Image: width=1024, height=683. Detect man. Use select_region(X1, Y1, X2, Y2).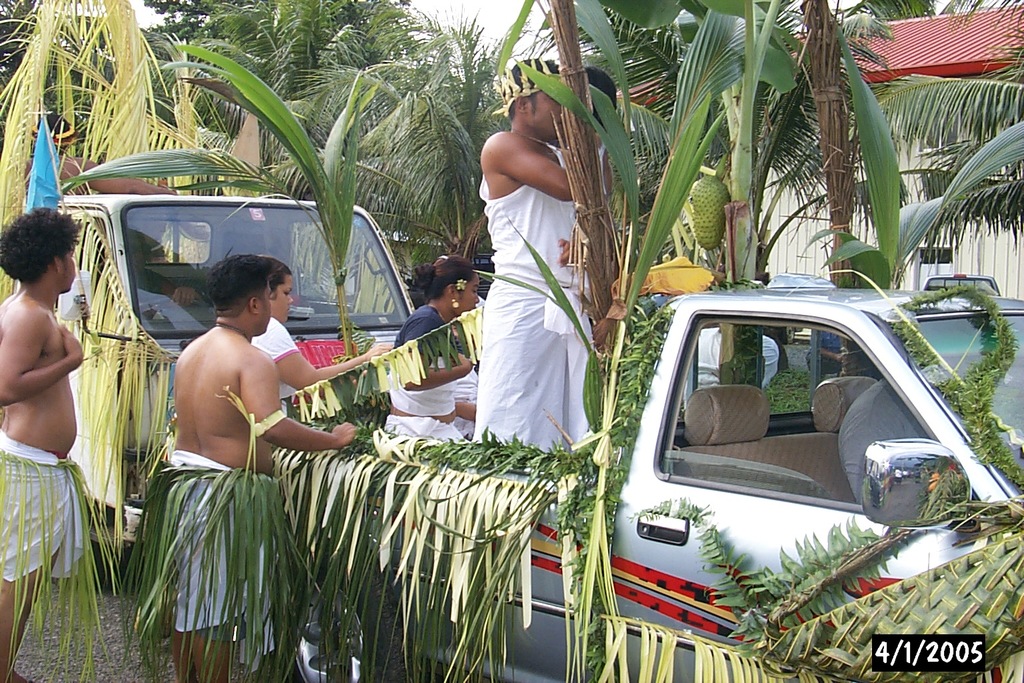
select_region(167, 253, 366, 682).
